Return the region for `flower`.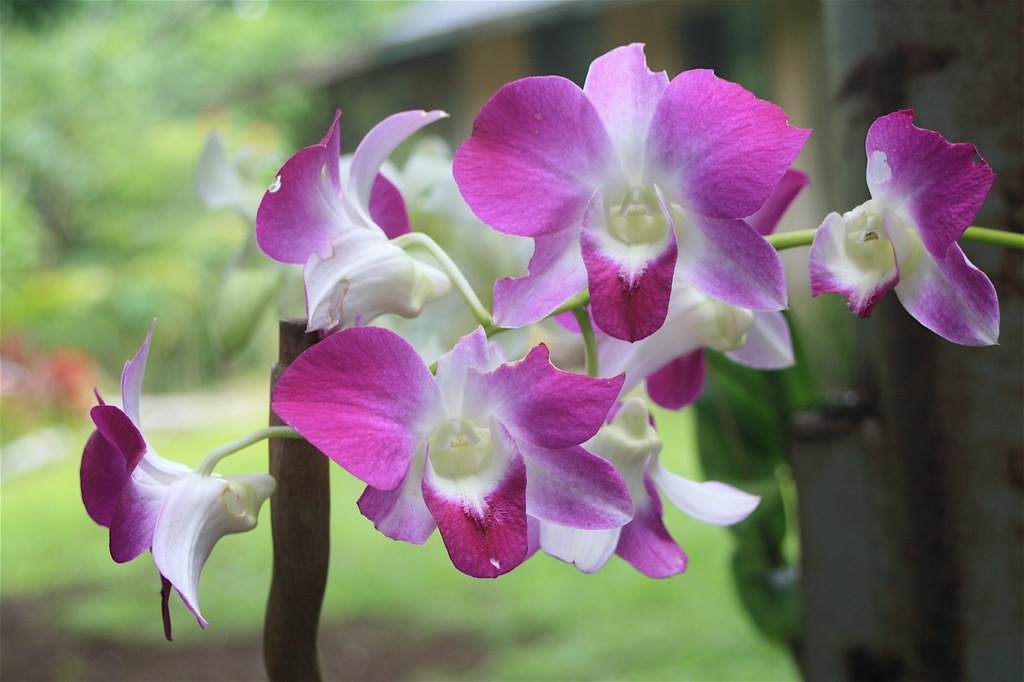
[left=255, top=108, right=449, bottom=337].
